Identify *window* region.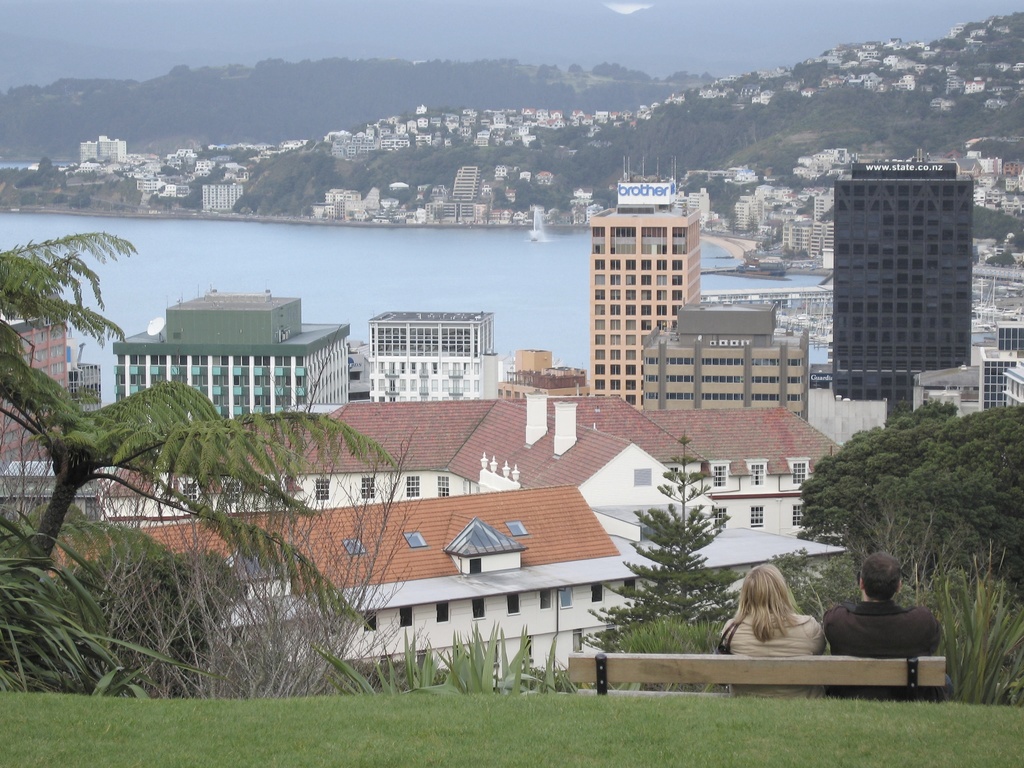
Region: Rect(179, 475, 200, 504).
